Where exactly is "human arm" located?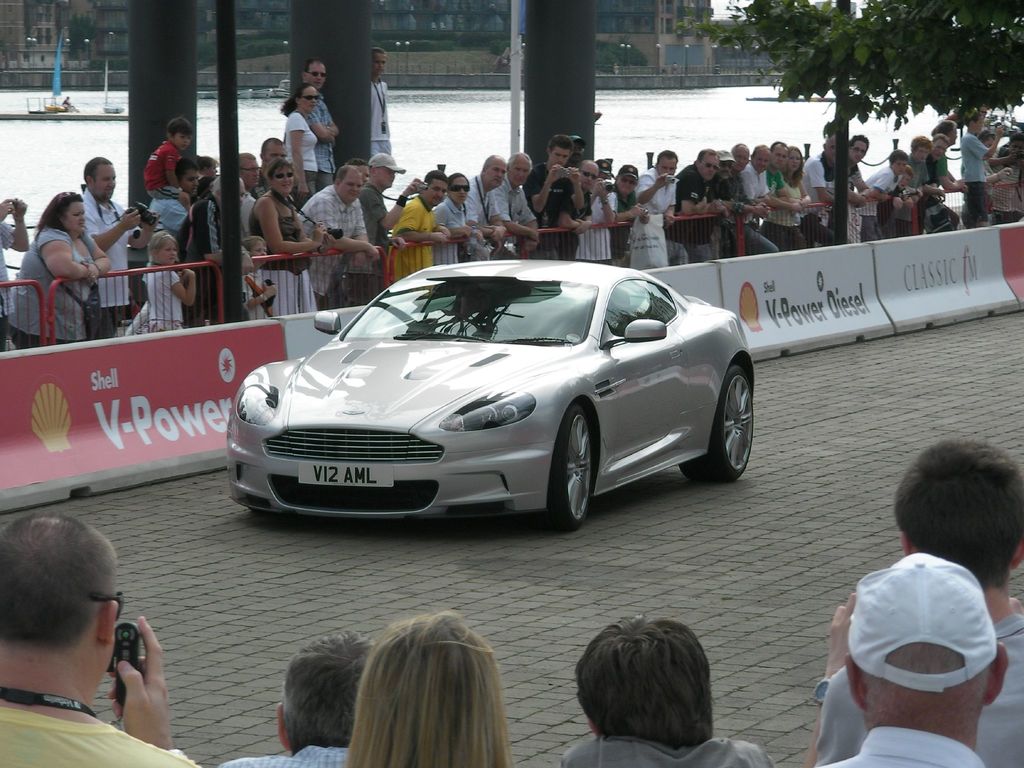
Its bounding box is bbox(845, 190, 863, 204).
